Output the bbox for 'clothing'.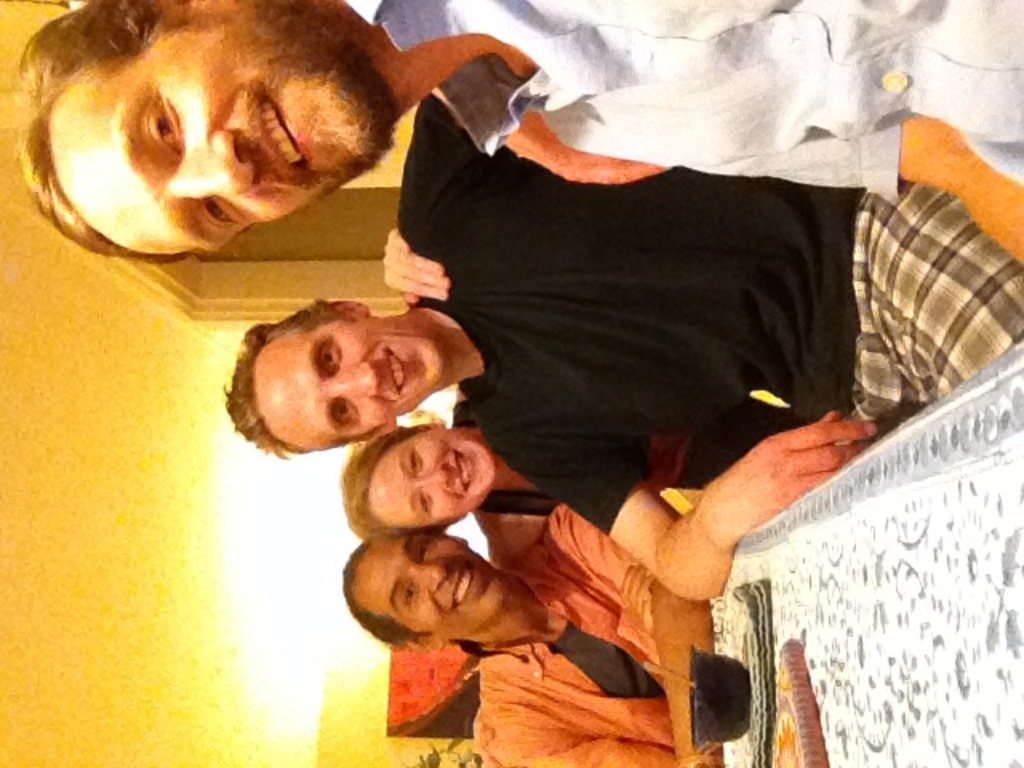
<box>451,386,547,536</box>.
